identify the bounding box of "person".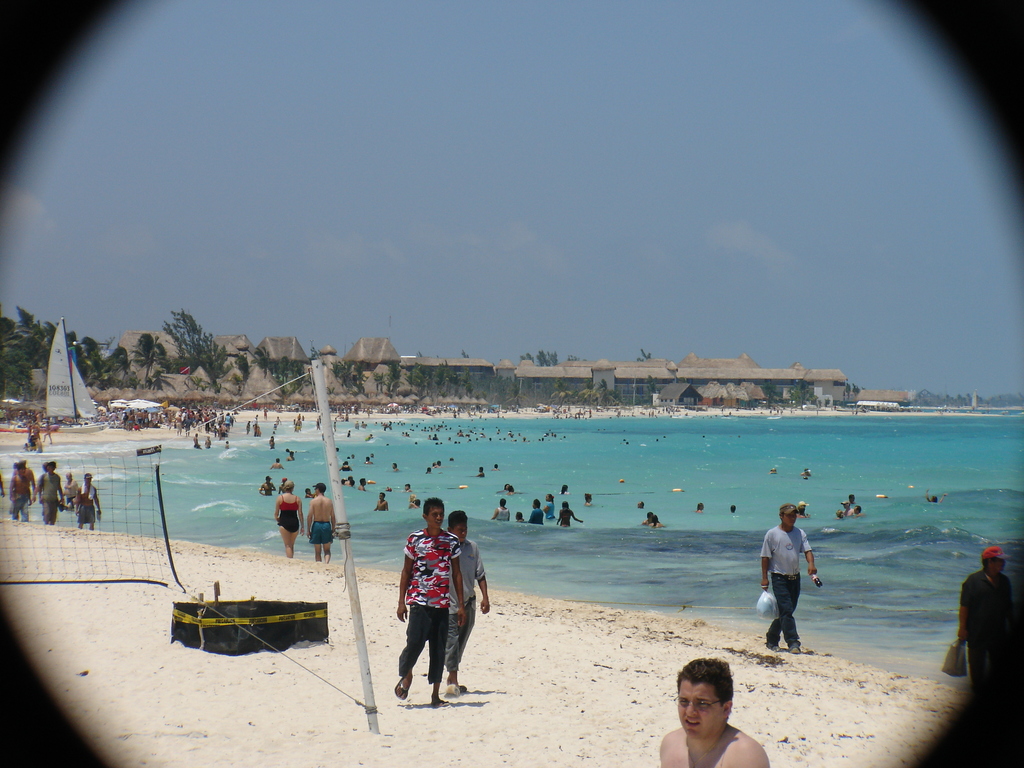
detection(335, 447, 339, 451).
